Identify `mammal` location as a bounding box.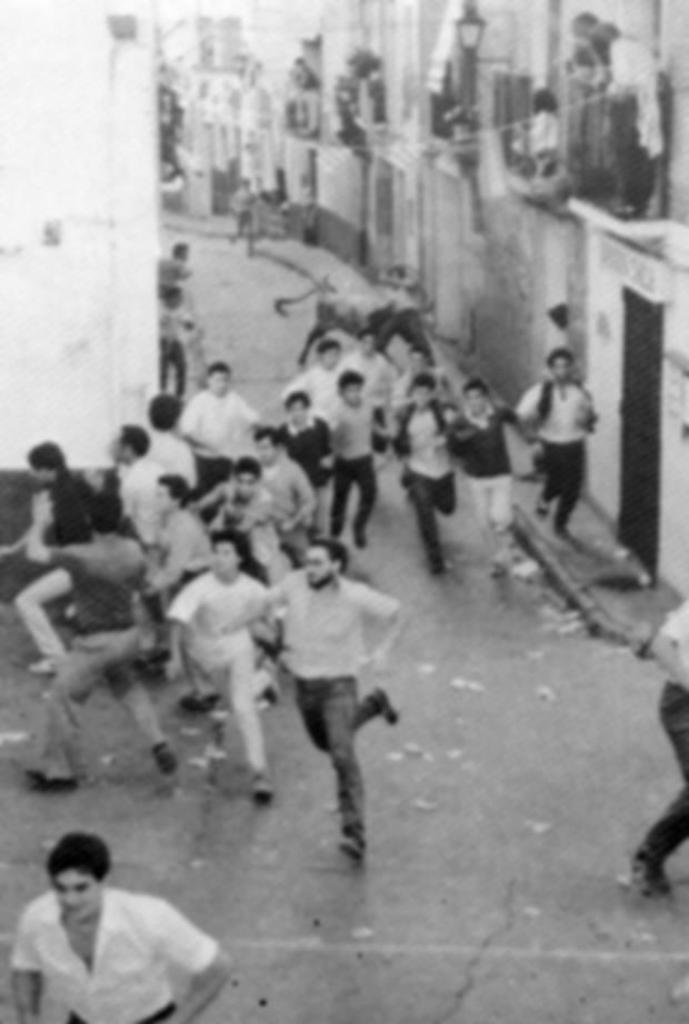
<box>157,232,207,369</box>.
